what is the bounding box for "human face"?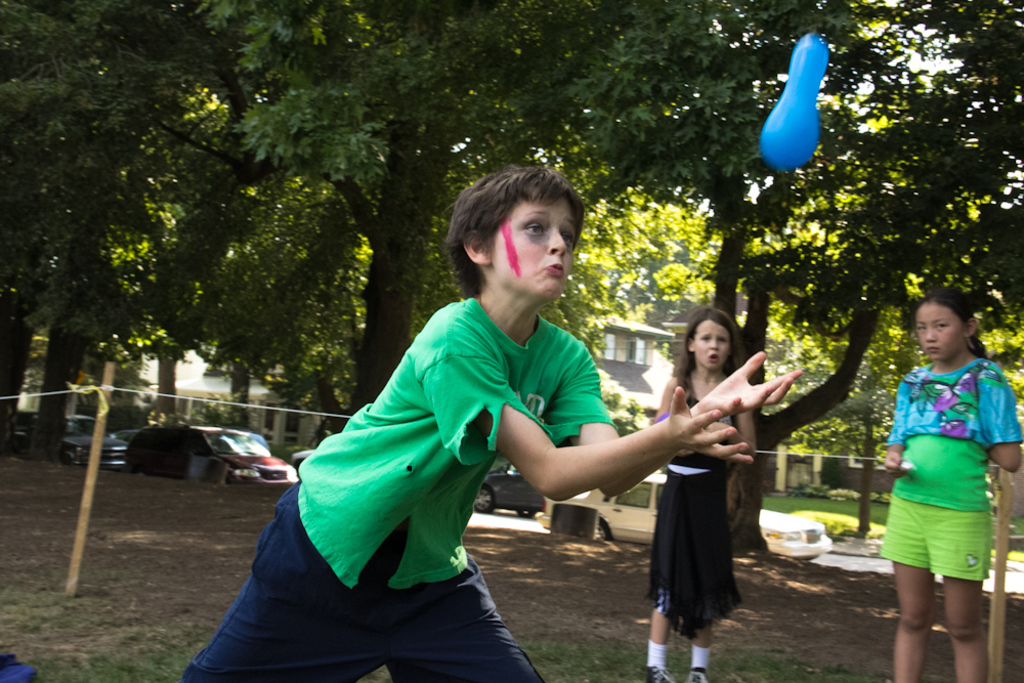
915:300:959:358.
